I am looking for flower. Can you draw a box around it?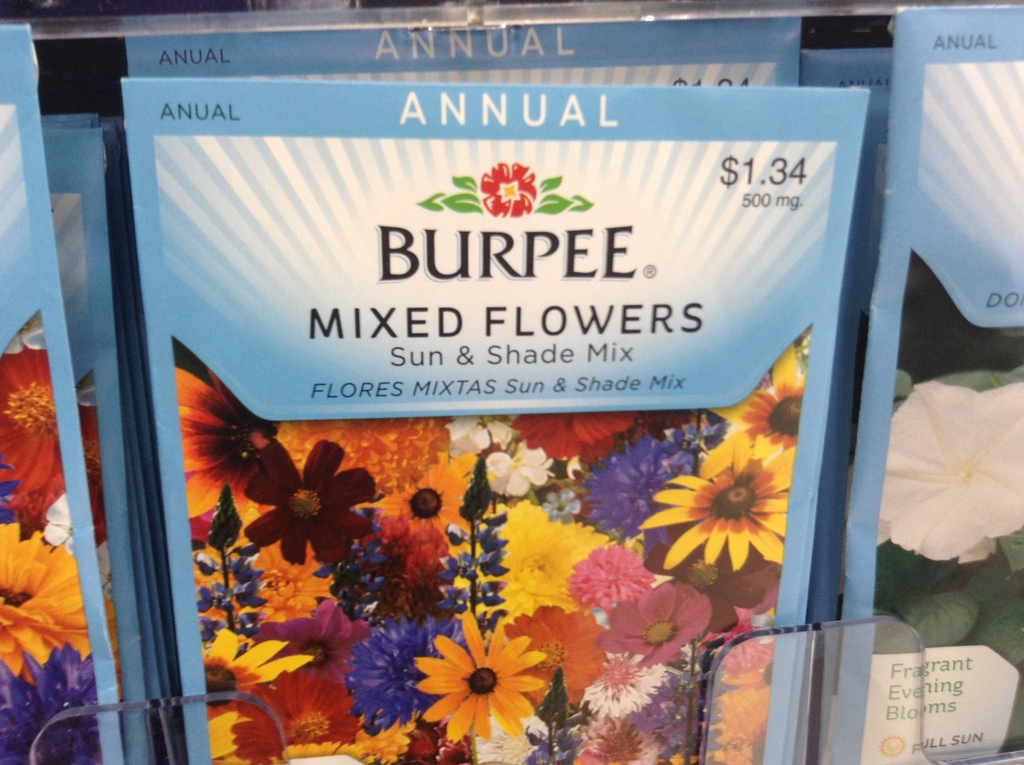
Sure, the bounding box is l=4, t=527, r=100, b=684.
